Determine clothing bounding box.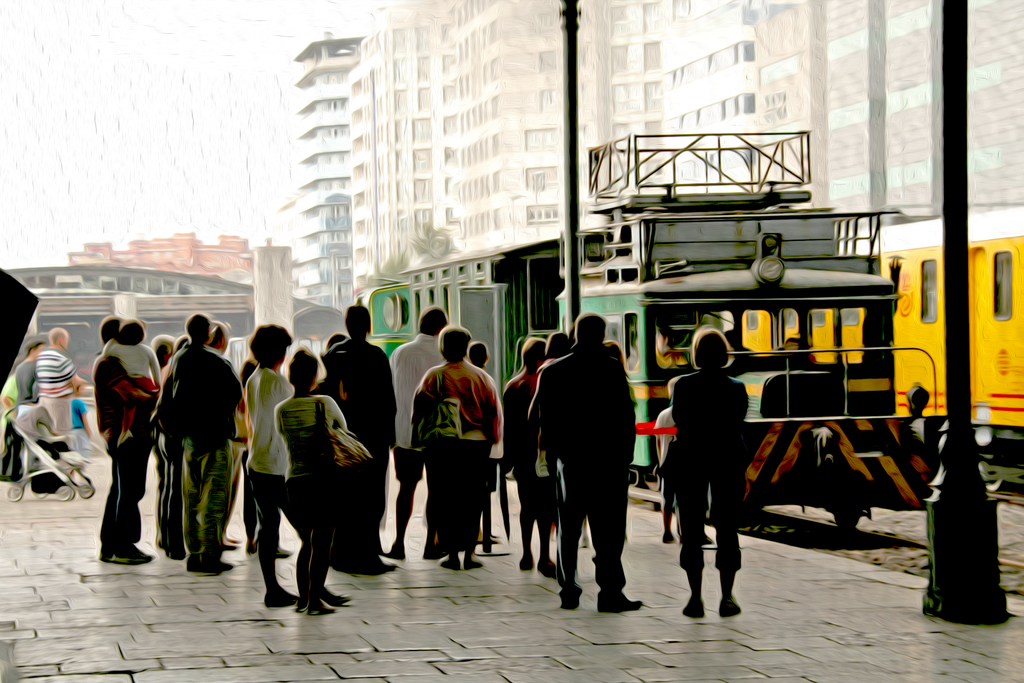
Determined: BBox(527, 351, 637, 599).
